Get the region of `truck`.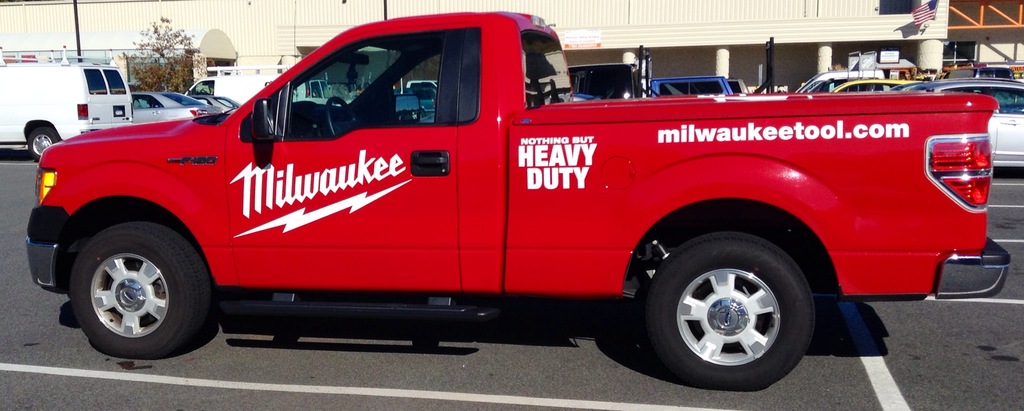
(8, 18, 1008, 395).
